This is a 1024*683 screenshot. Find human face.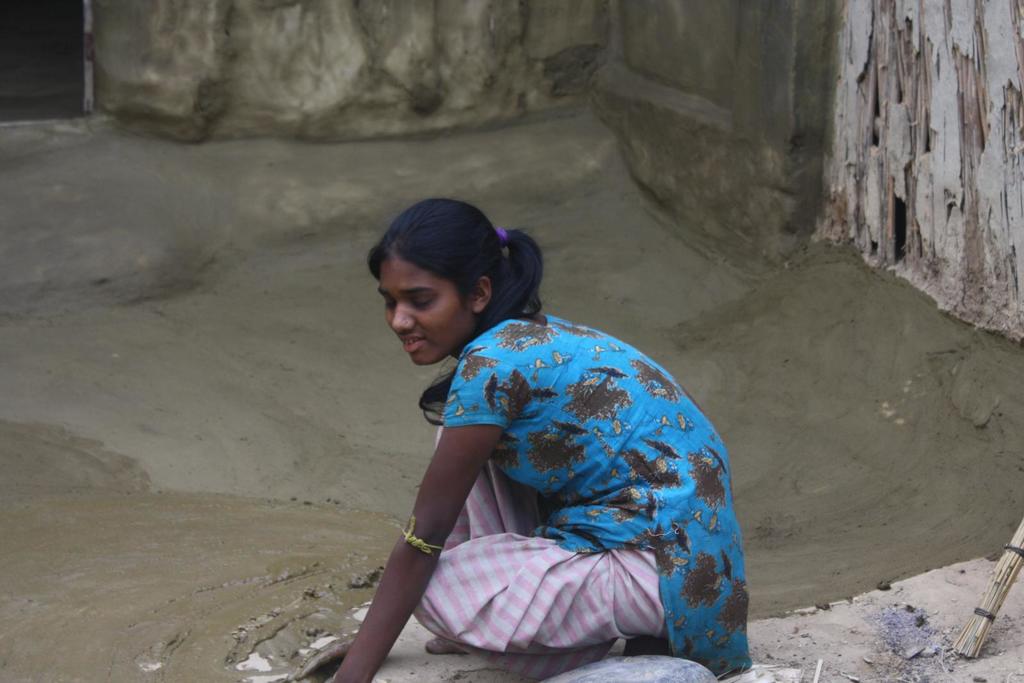
Bounding box: 376:257:471:367.
